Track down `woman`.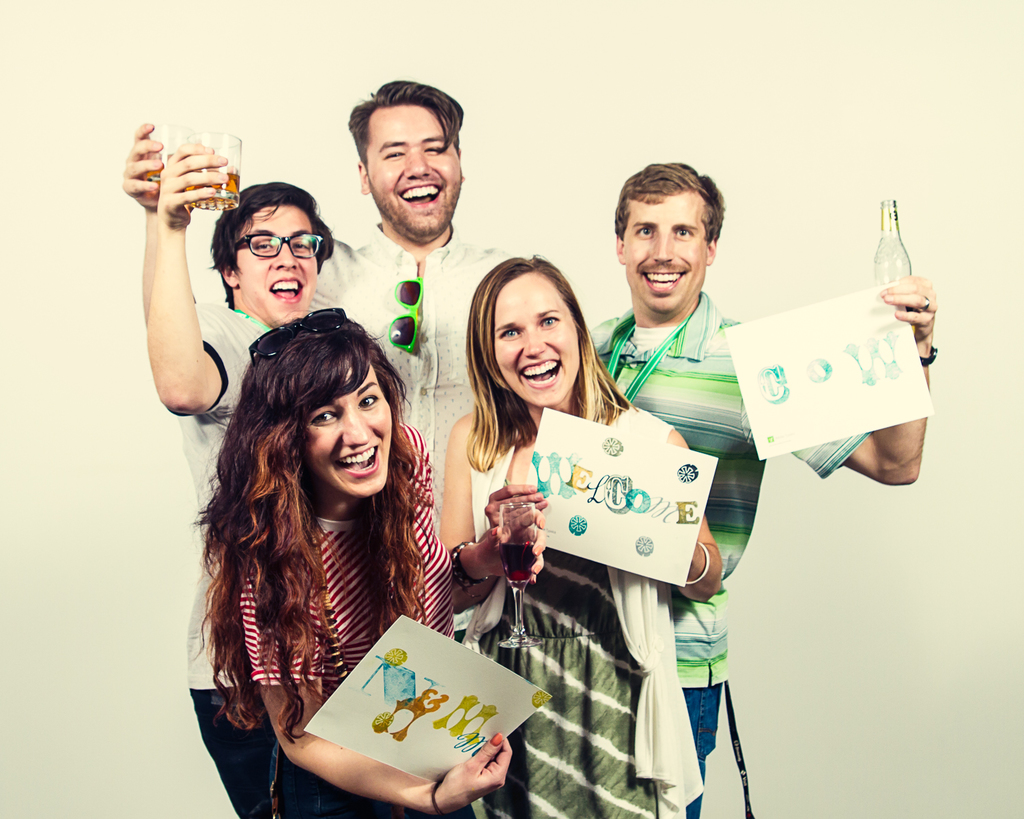
Tracked to 186, 305, 451, 818.
